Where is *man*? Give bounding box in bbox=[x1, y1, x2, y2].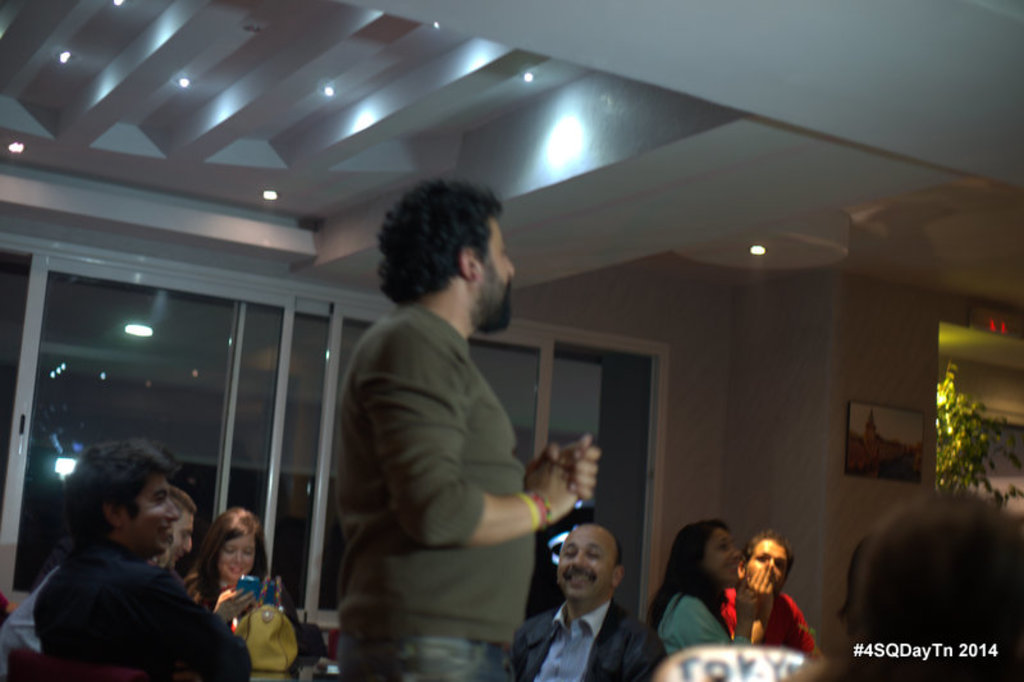
bbox=[150, 481, 201, 577].
